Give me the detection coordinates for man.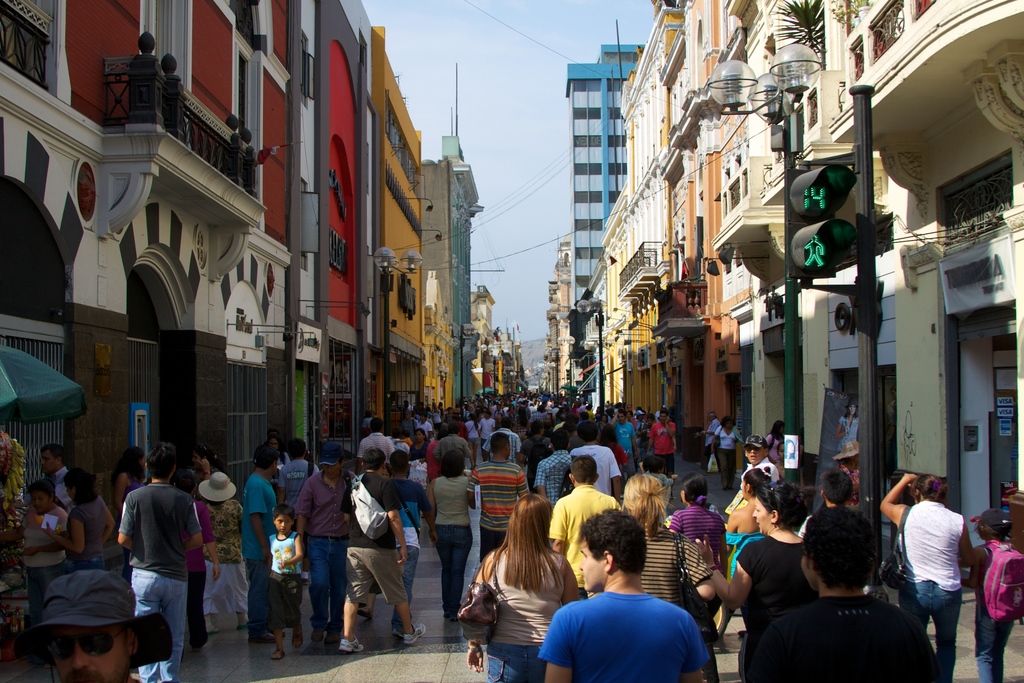
239,445,289,642.
